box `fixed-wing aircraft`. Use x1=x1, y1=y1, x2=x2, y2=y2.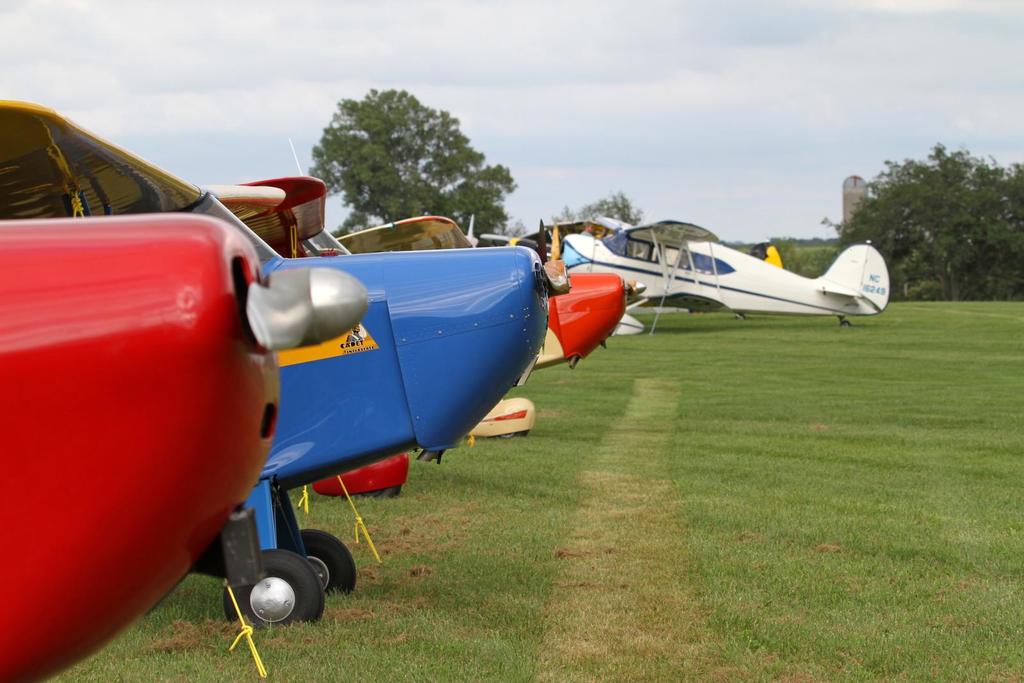
x1=191, y1=176, x2=393, y2=496.
